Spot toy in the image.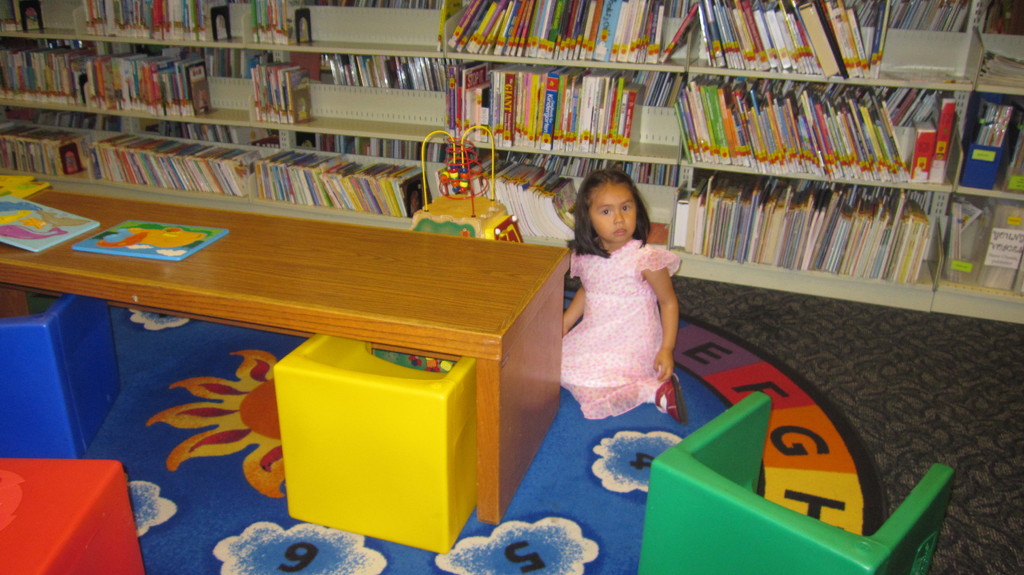
toy found at select_region(0, 295, 118, 462).
